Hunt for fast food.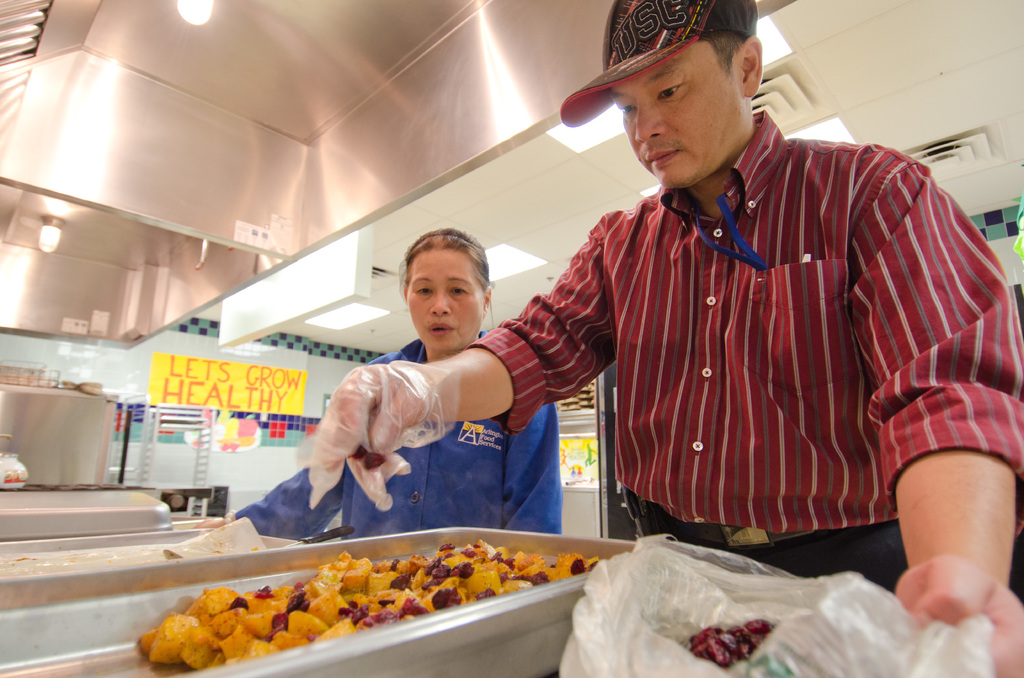
Hunted down at <bbox>142, 529, 629, 668</bbox>.
